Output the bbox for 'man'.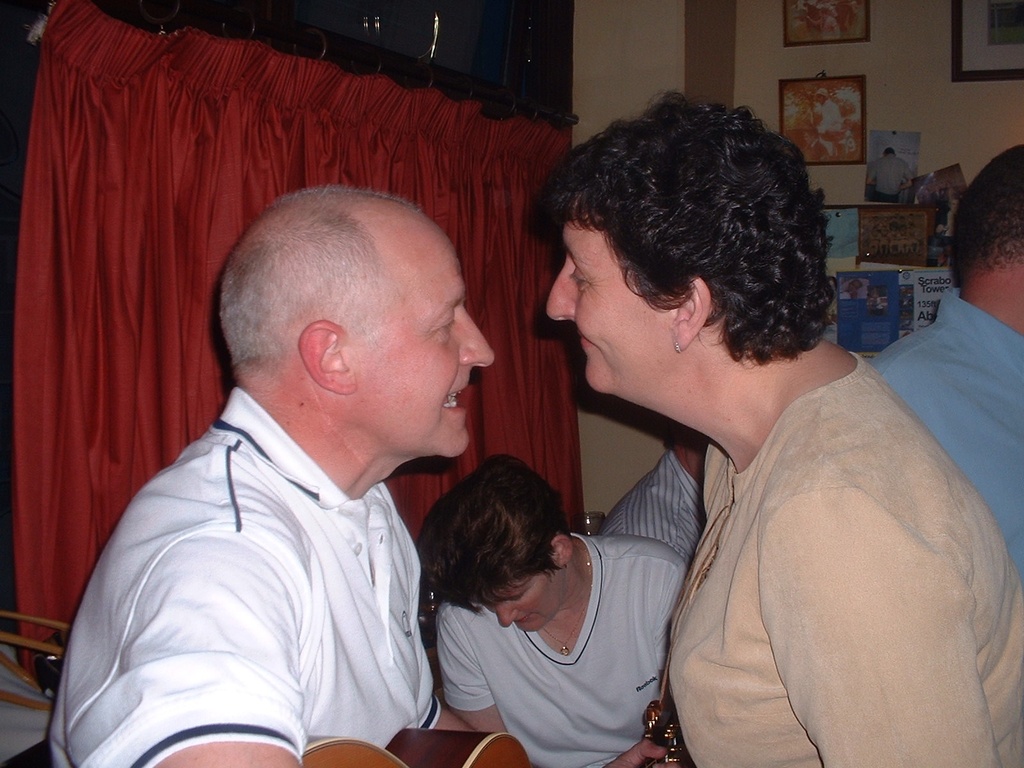
locate(600, 415, 704, 551).
